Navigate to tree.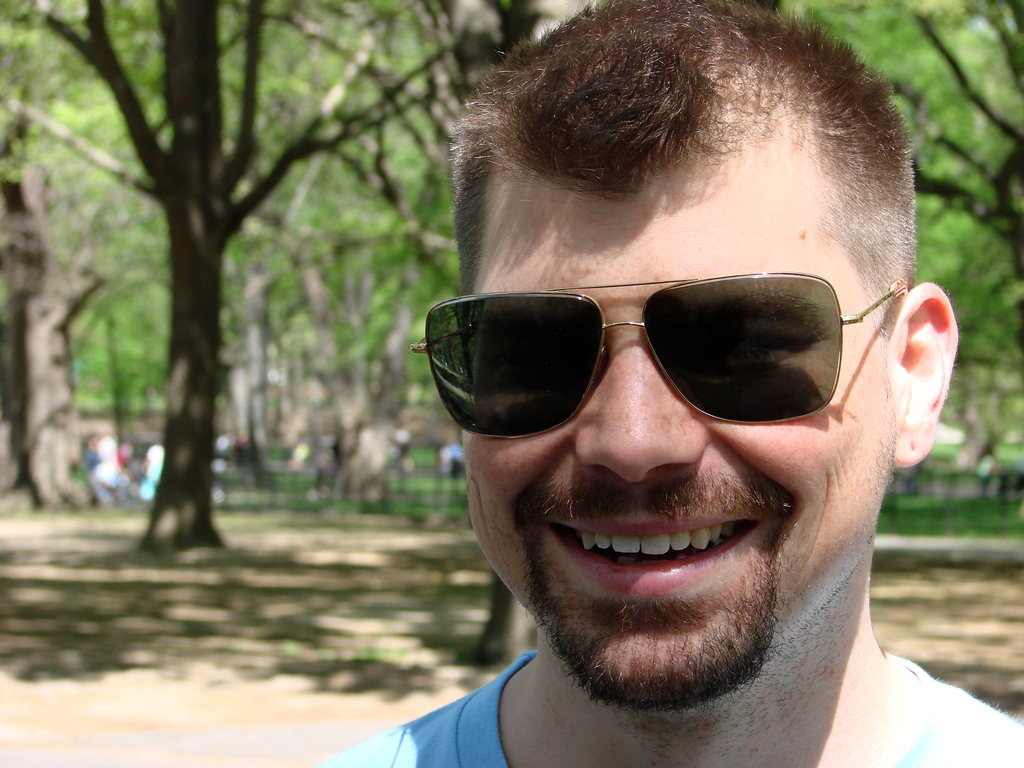
Navigation target: Rect(33, 10, 396, 557).
